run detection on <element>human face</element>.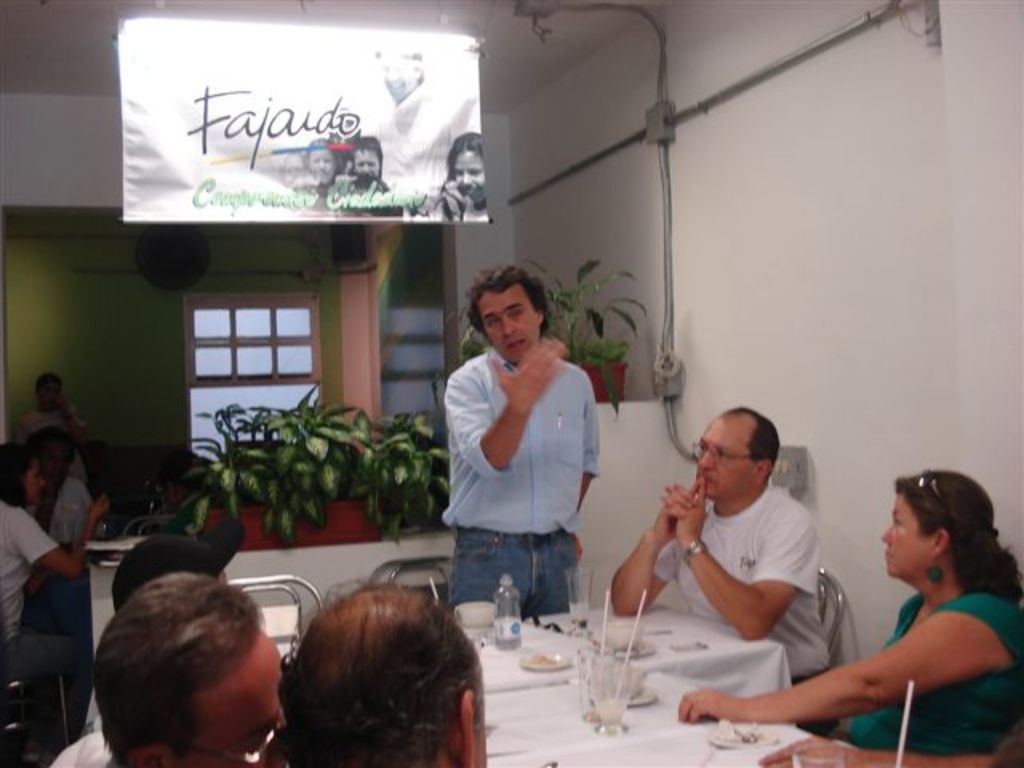
Result: {"x1": 354, "y1": 150, "x2": 378, "y2": 179}.
